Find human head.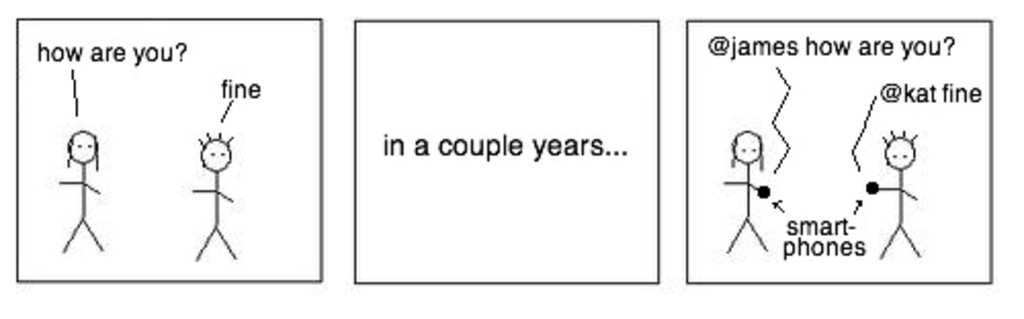
(left=66, top=127, right=100, bottom=166).
